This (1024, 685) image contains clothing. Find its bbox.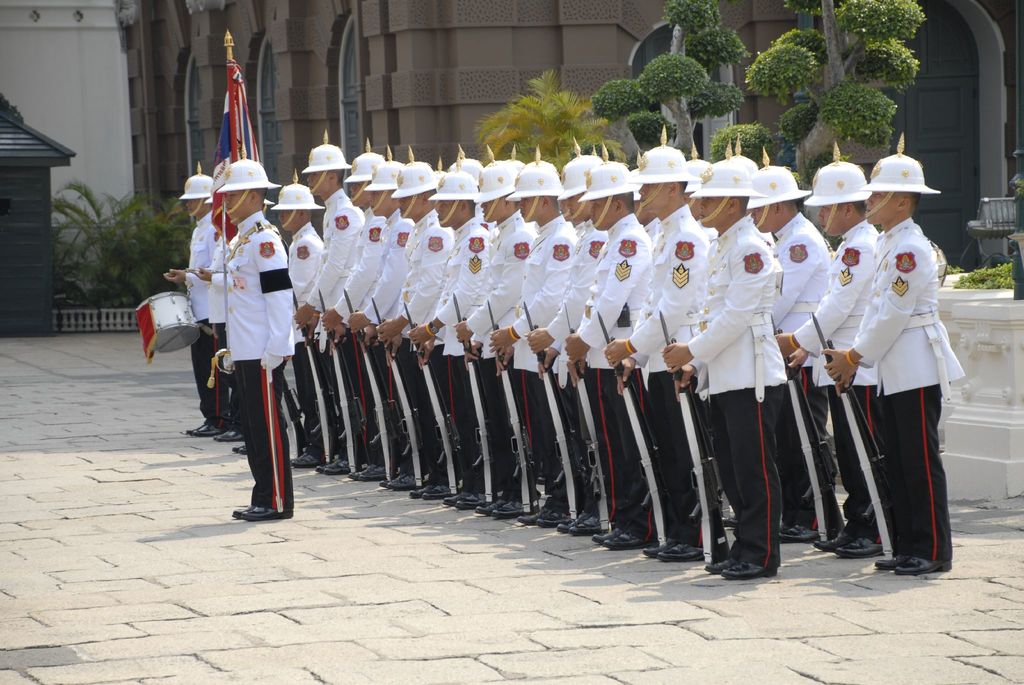
<box>219,222,291,515</box>.
